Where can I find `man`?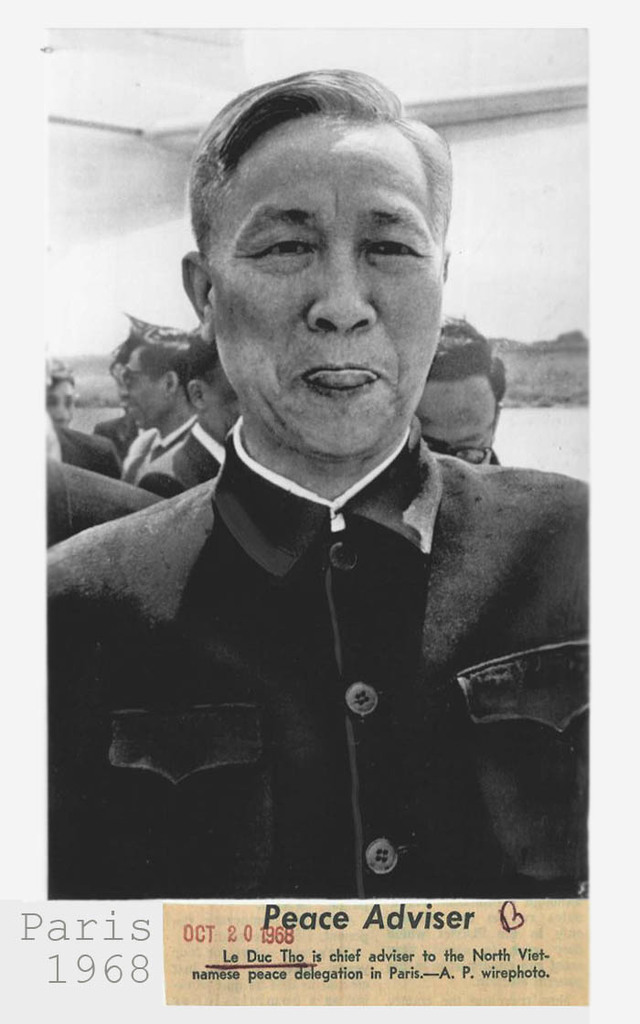
You can find it at [x1=419, y1=309, x2=504, y2=464].
